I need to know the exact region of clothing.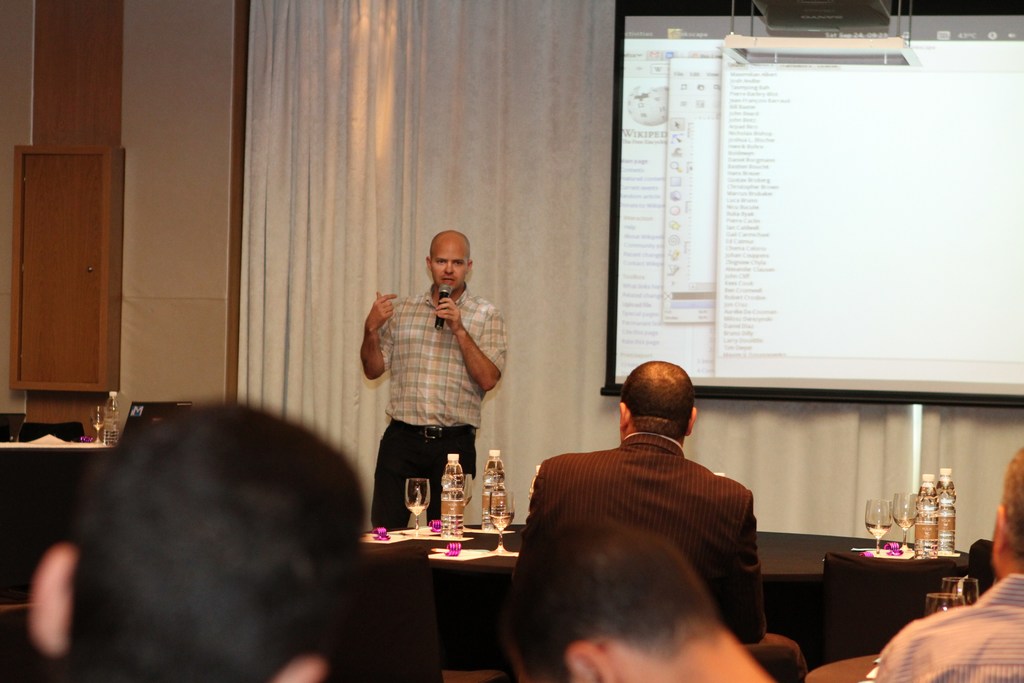
Region: [left=379, top=289, right=492, bottom=533].
